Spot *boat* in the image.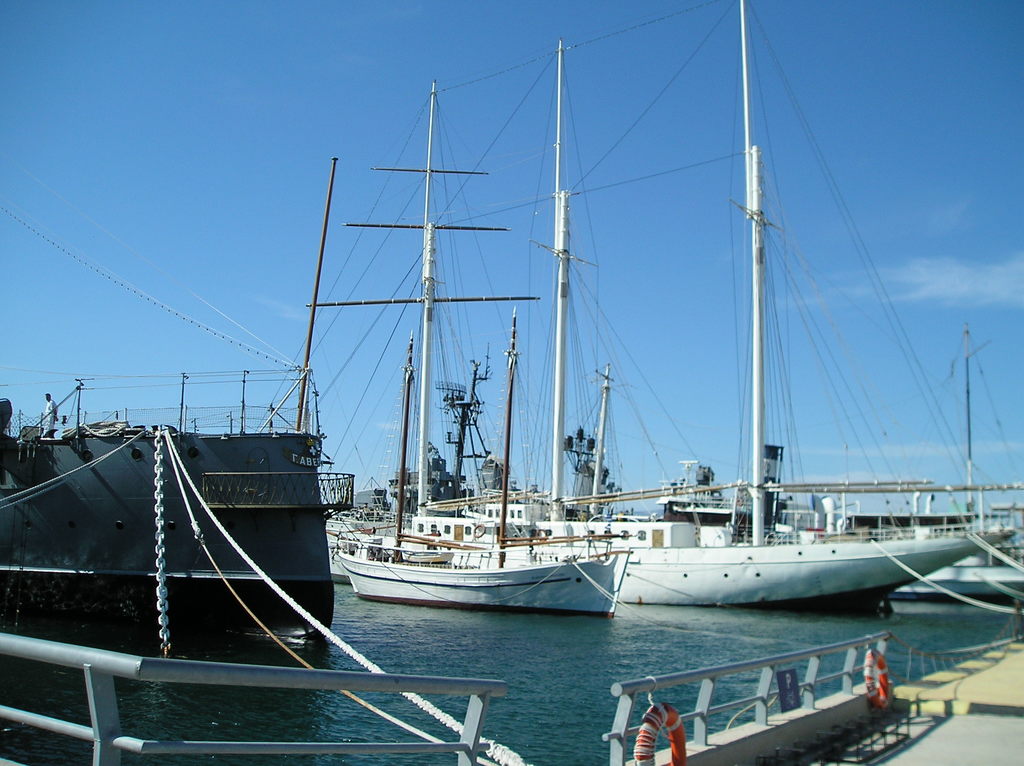
*boat* found at bbox=(239, 16, 980, 629).
